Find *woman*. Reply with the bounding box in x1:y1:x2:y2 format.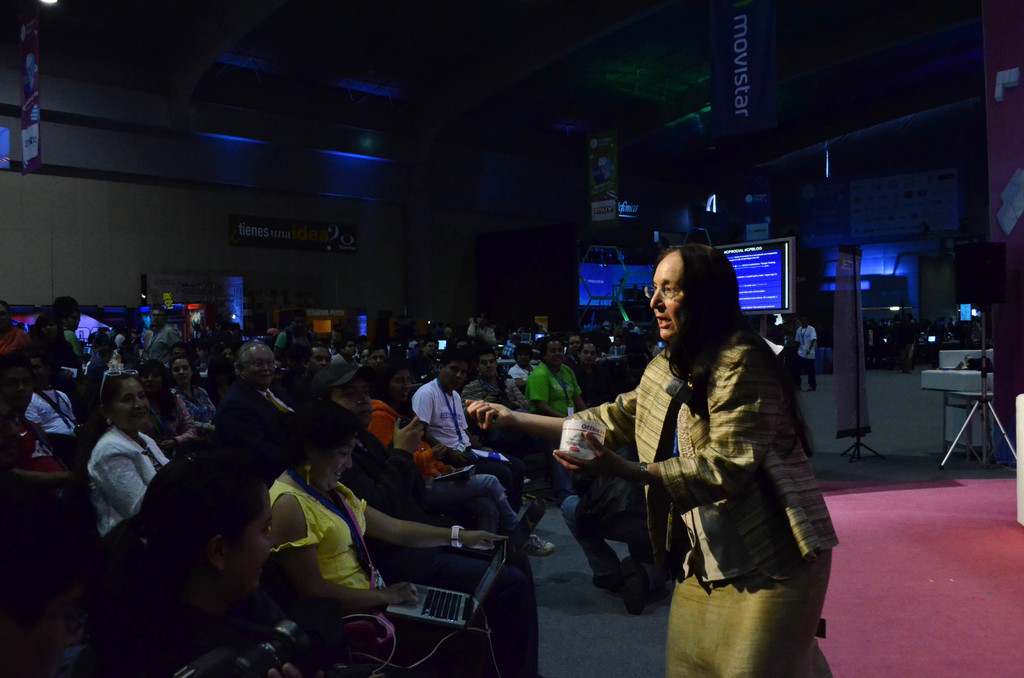
523:255:796:638.
